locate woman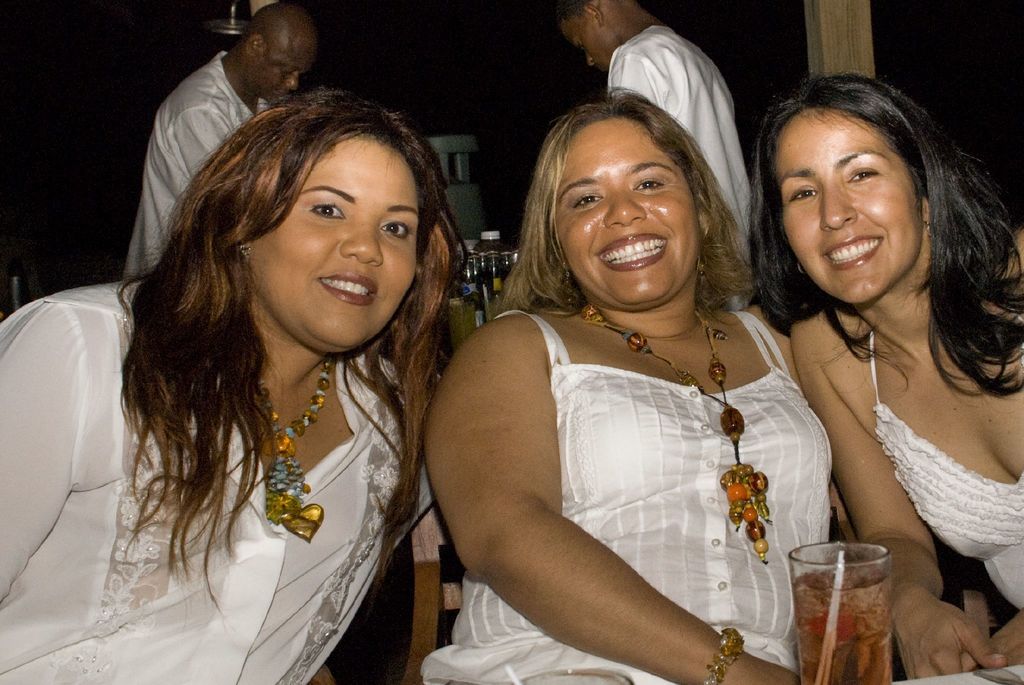
rect(418, 97, 846, 677)
